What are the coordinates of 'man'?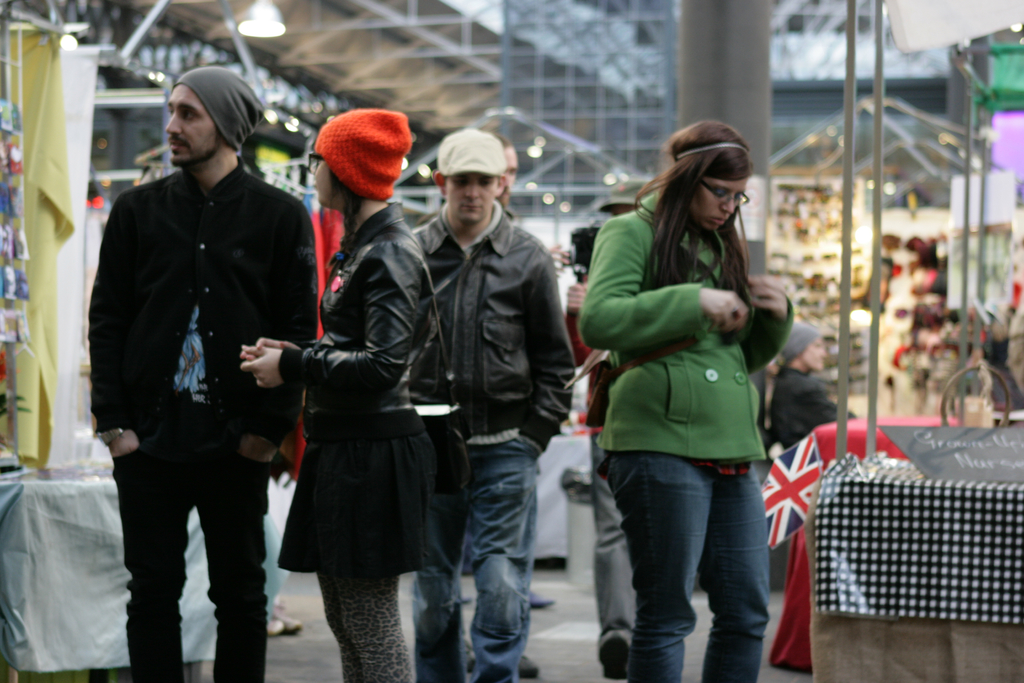
BBox(410, 125, 572, 682).
